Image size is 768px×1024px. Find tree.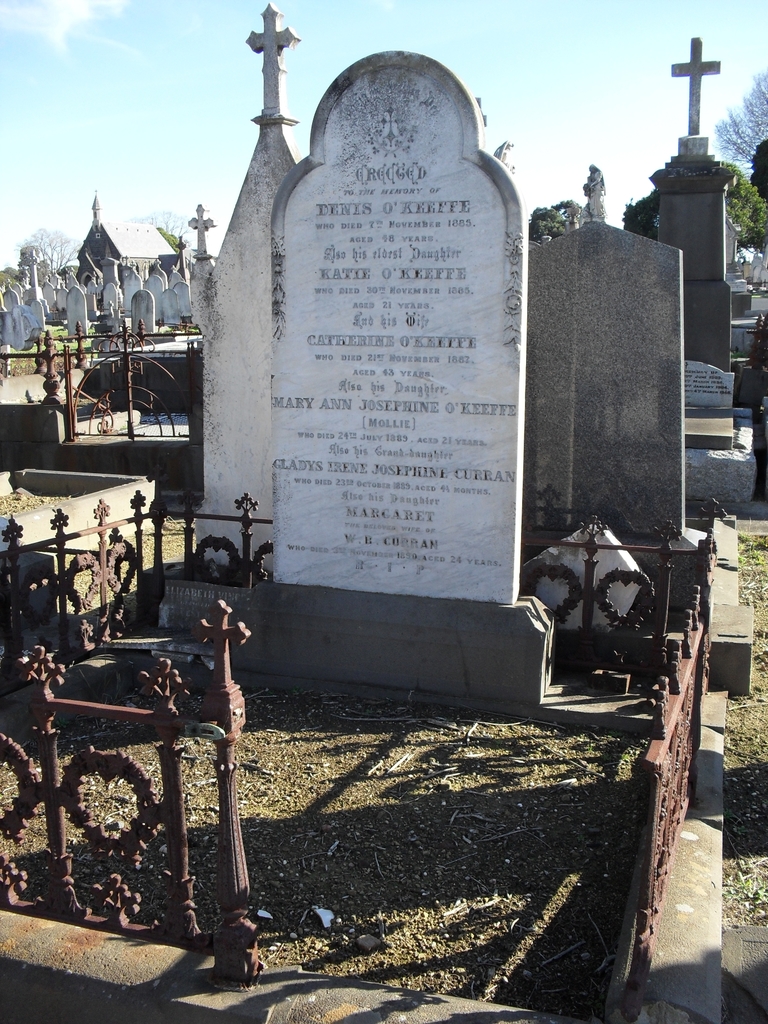
716 157 767 255.
